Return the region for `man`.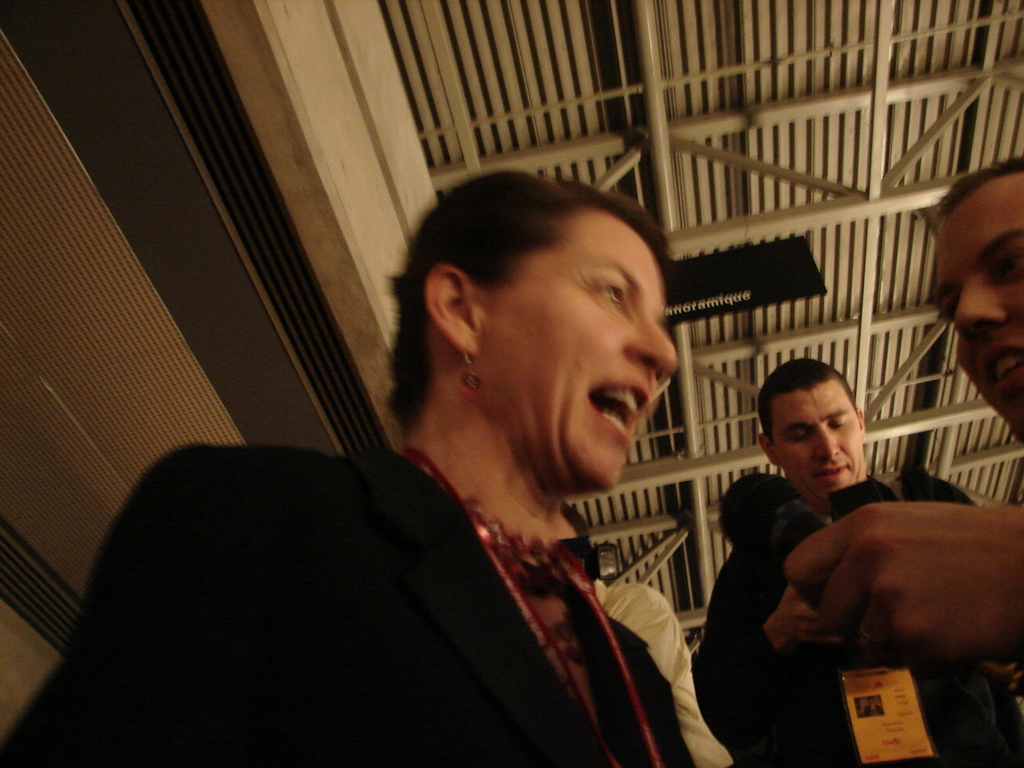
[785, 150, 1023, 676].
